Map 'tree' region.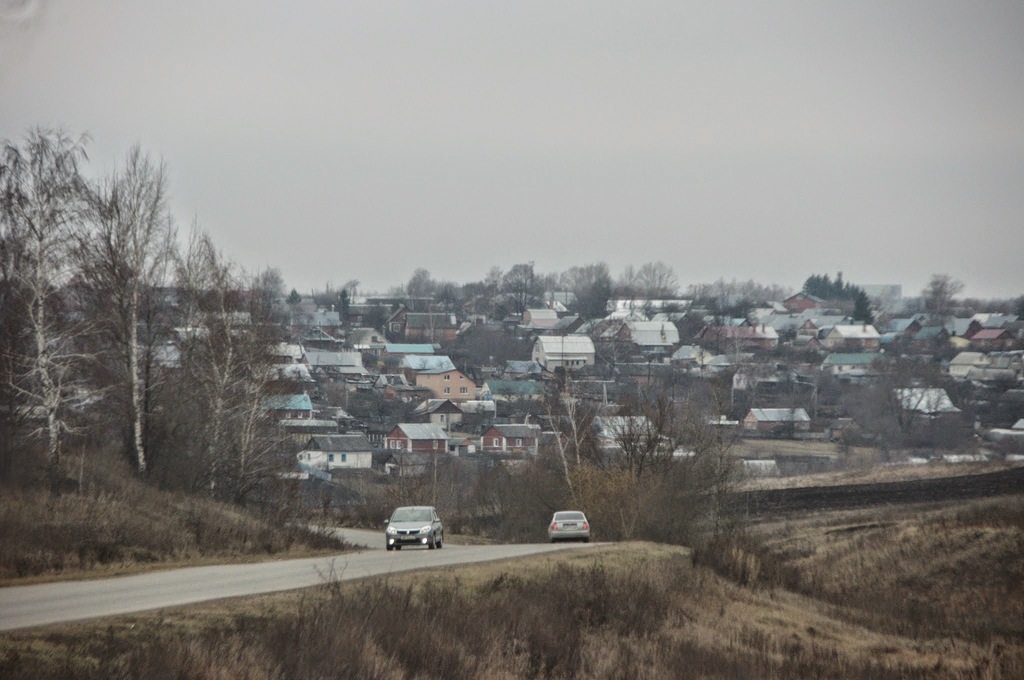
Mapped to (left=421, top=278, right=489, bottom=313).
